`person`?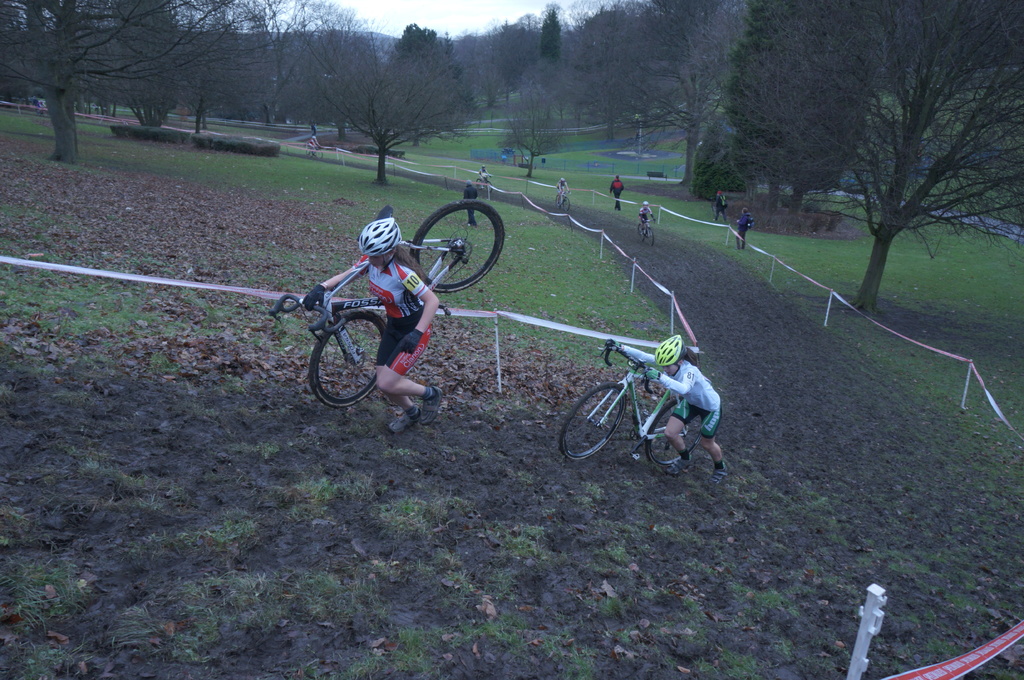
bbox(637, 200, 658, 228)
